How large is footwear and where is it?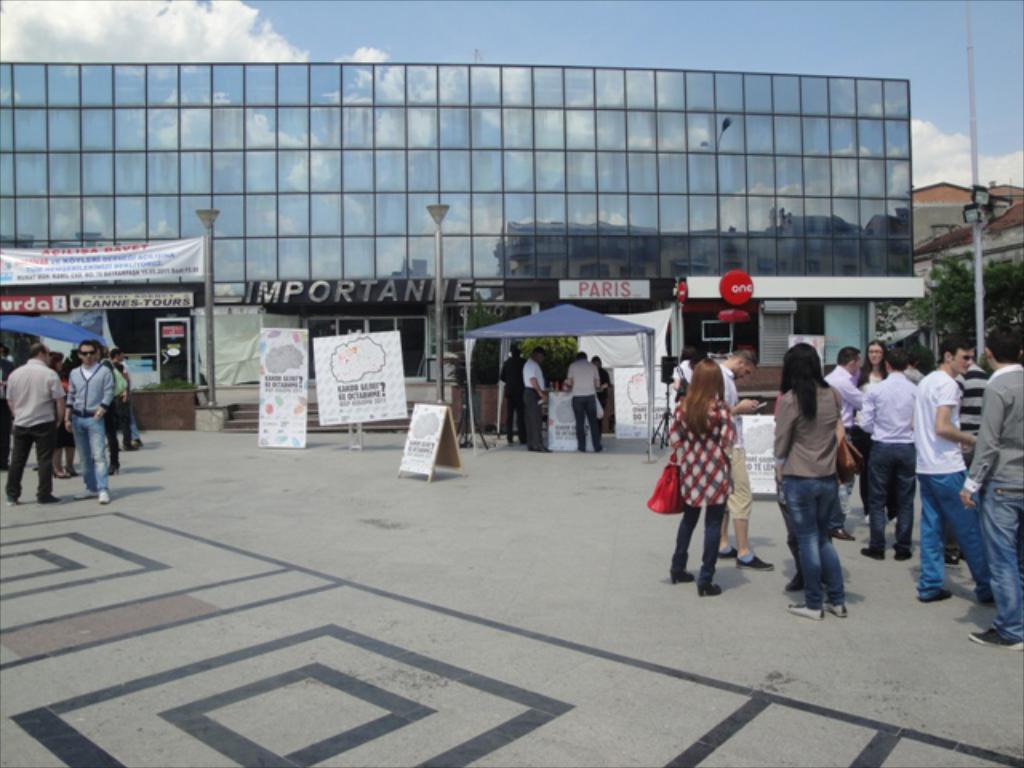
Bounding box: {"left": 891, "top": 541, "right": 914, "bottom": 563}.
